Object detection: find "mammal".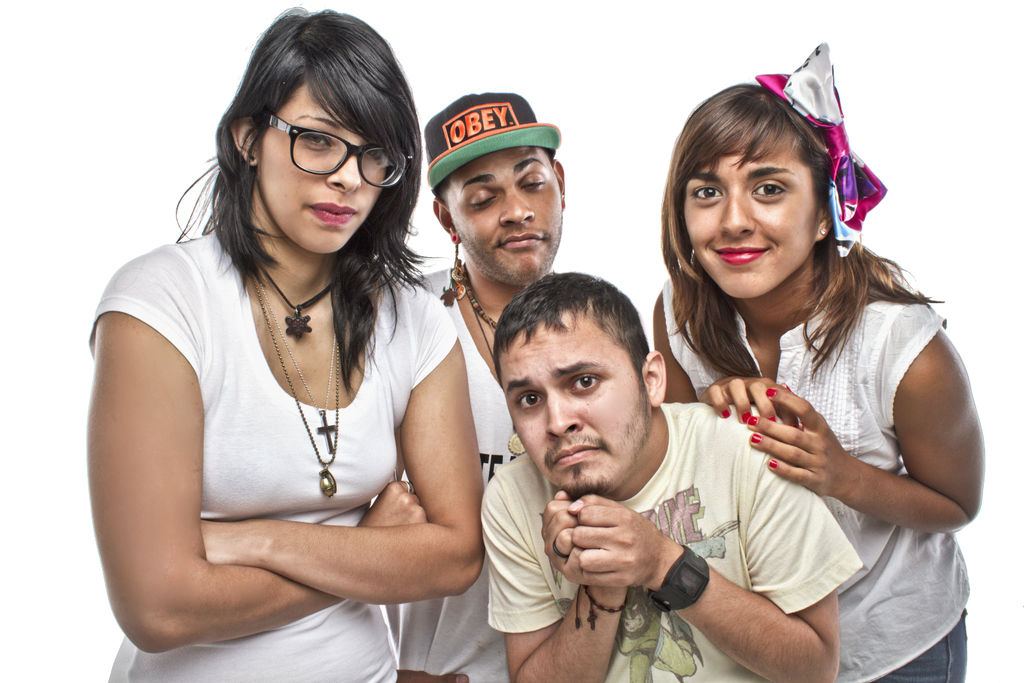
[x1=483, y1=277, x2=871, y2=680].
